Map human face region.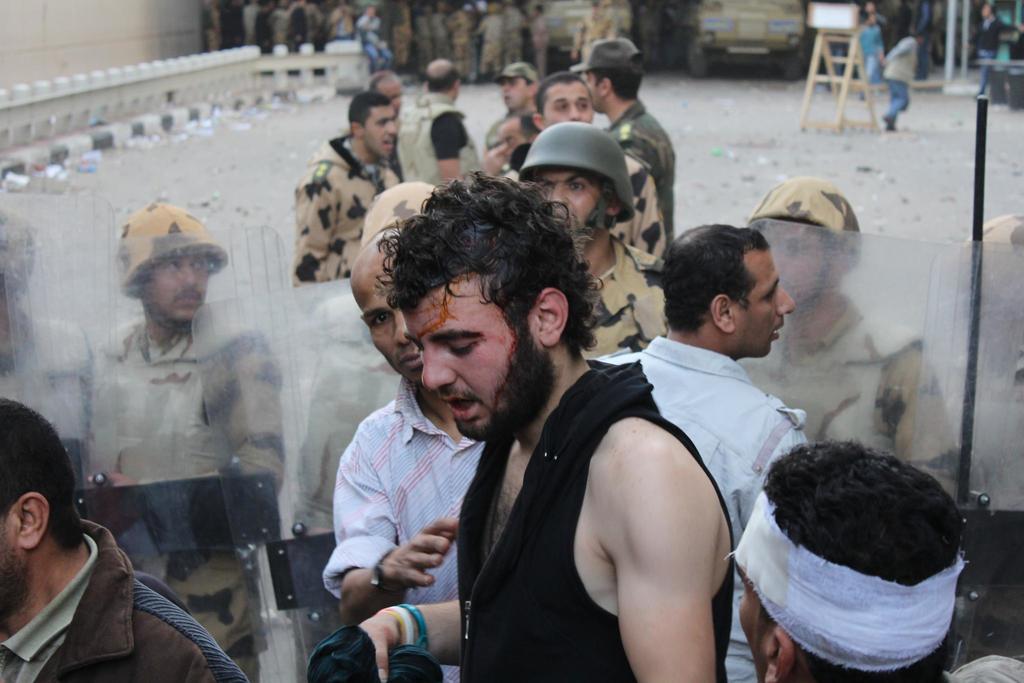
Mapped to crop(767, 222, 837, 293).
